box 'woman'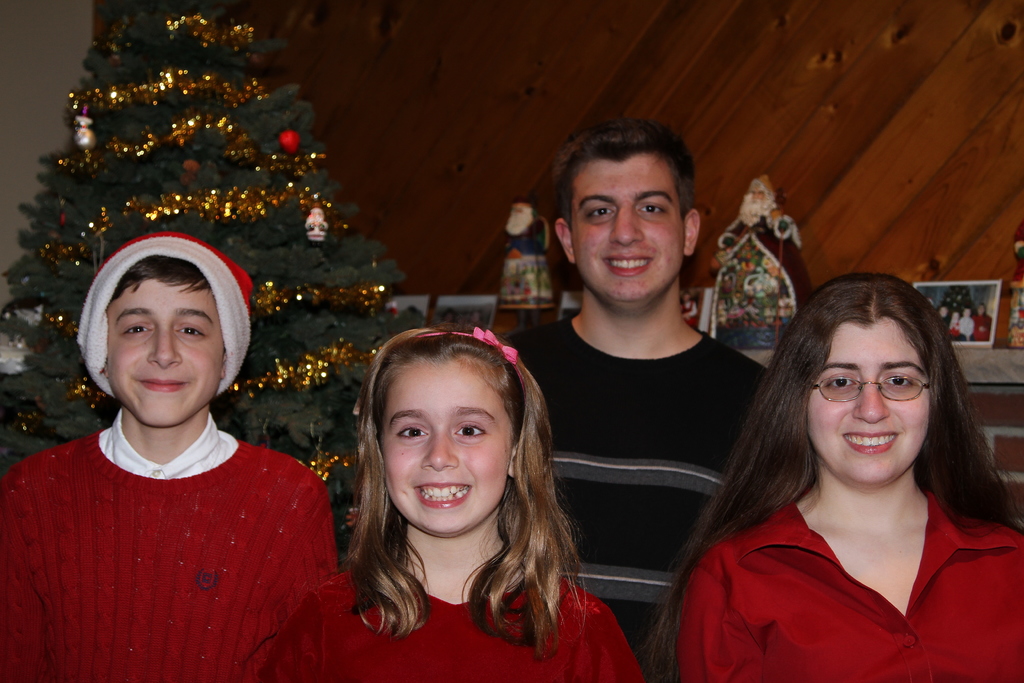
{"left": 972, "top": 302, "right": 992, "bottom": 341}
